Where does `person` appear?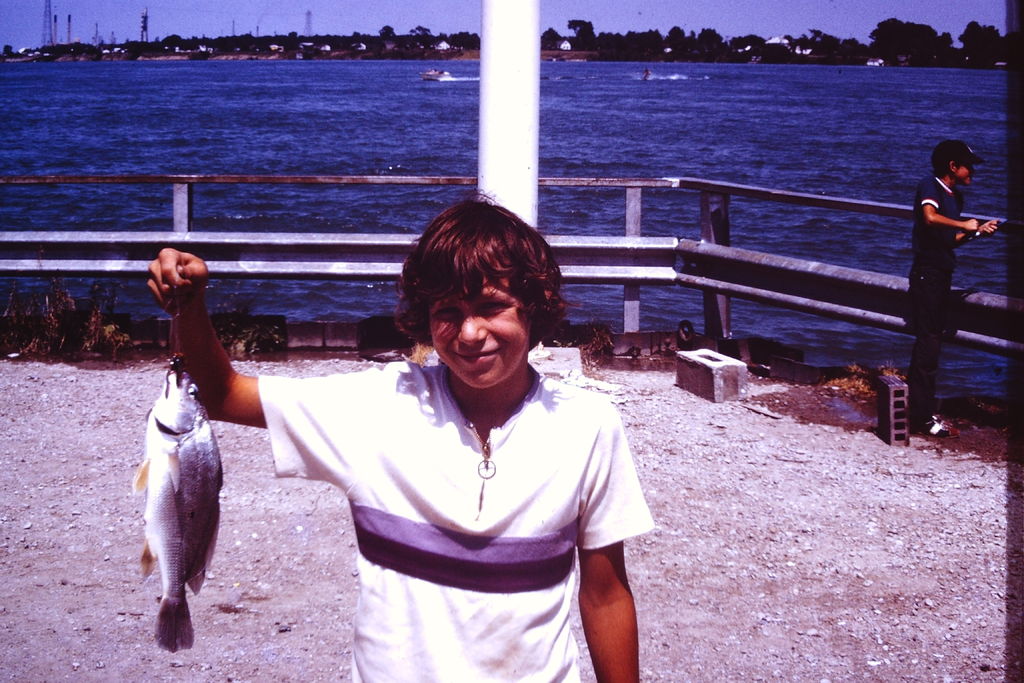
Appears at region(146, 188, 639, 682).
